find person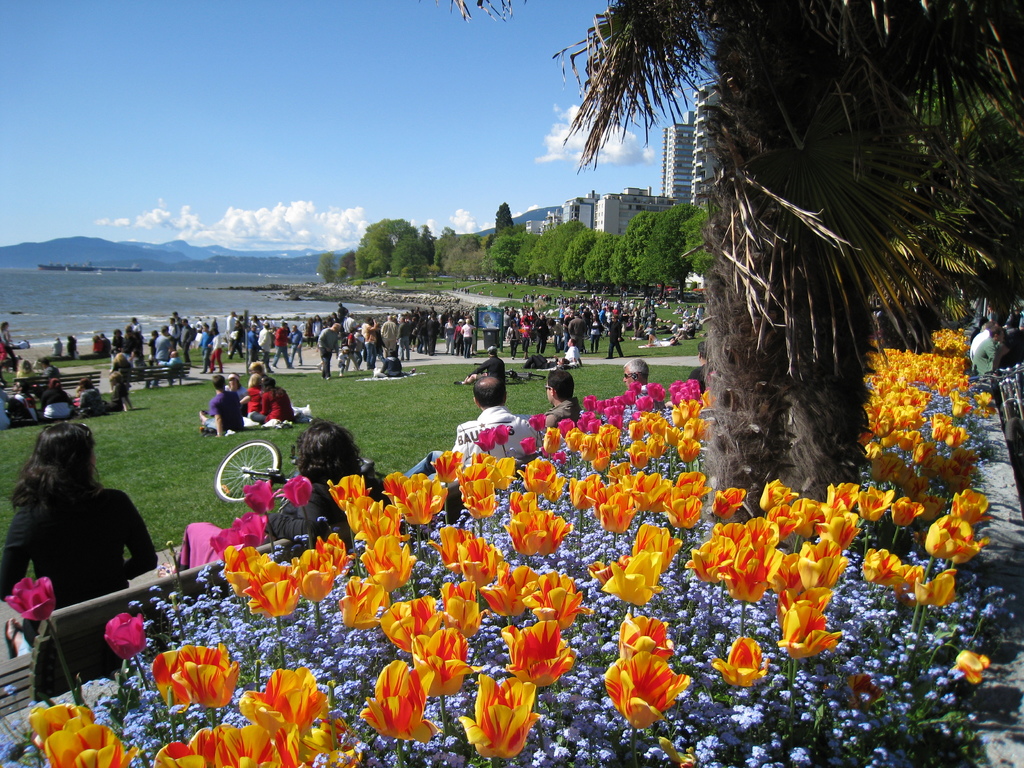
<bbox>115, 356, 137, 401</bbox>
